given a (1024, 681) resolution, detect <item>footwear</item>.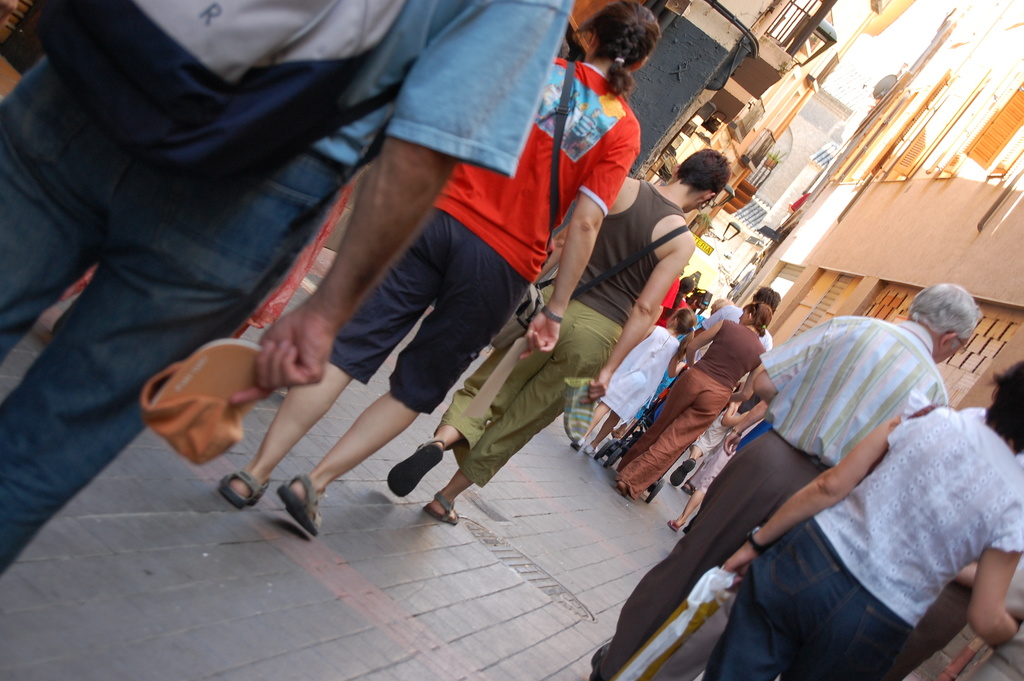
(x1=278, y1=473, x2=322, y2=539).
